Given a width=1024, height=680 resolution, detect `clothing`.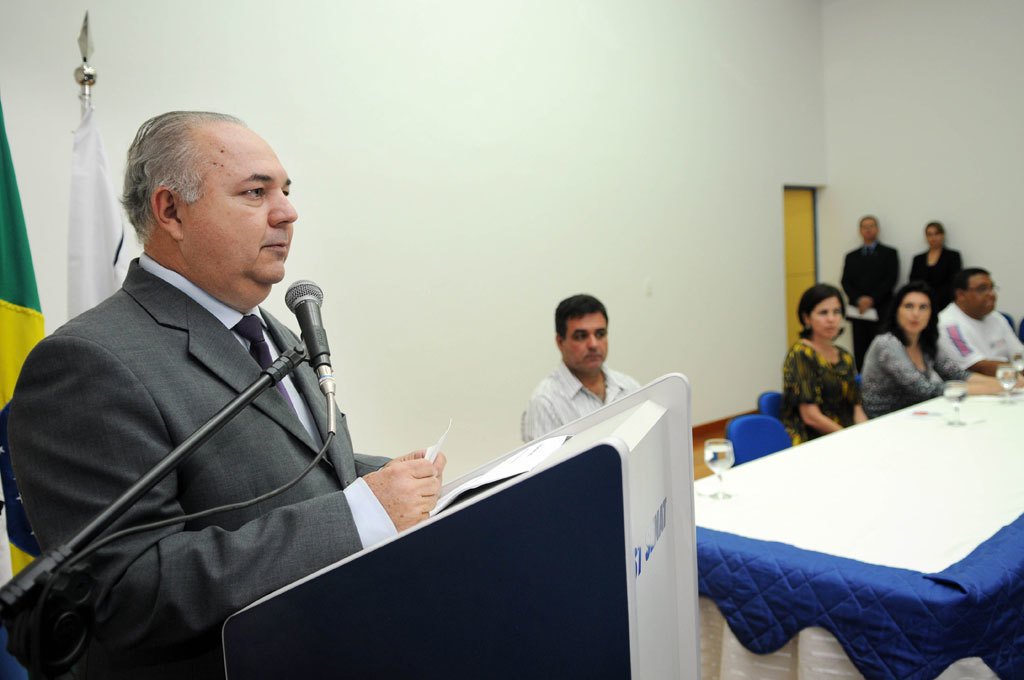
[18,211,463,657].
